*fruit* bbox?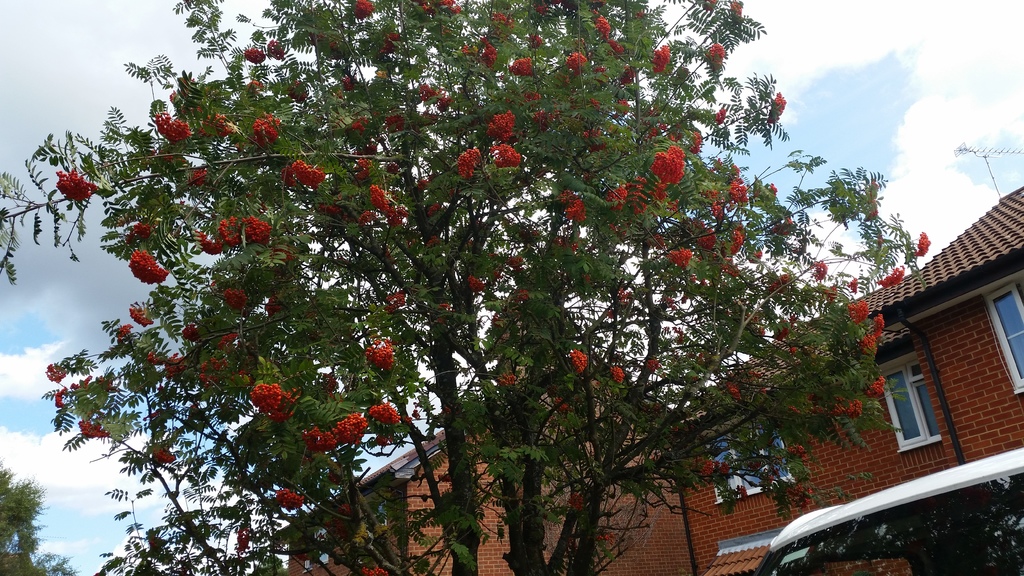
bbox=[56, 167, 95, 202]
